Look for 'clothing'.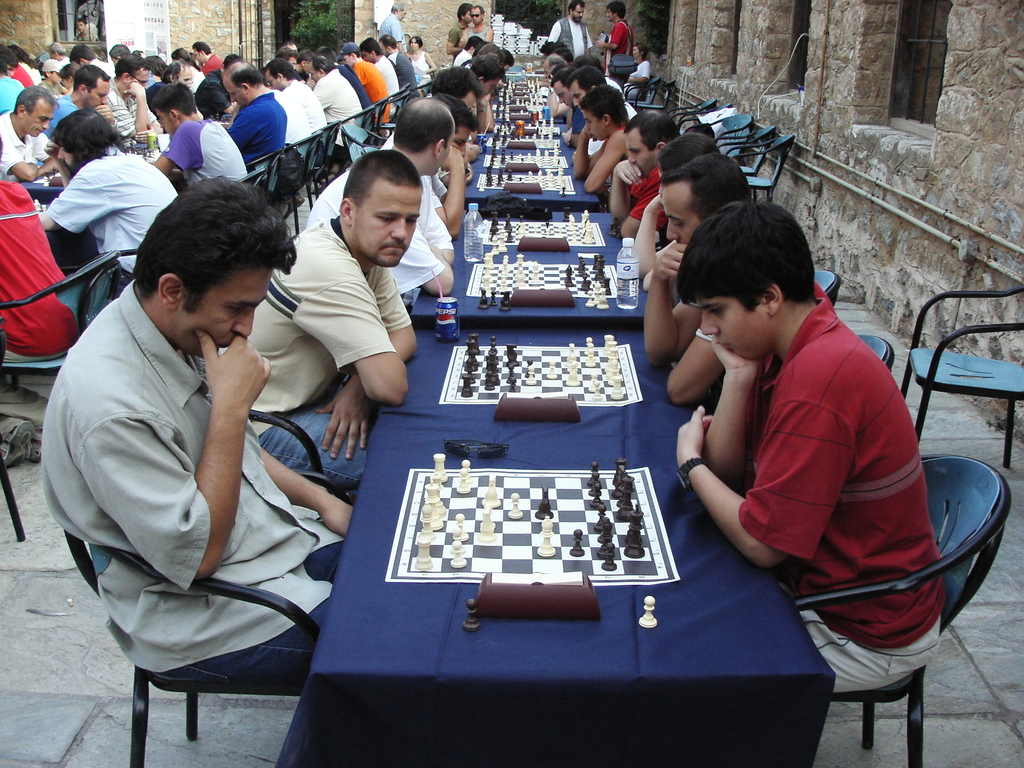
Found: (left=737, top=290, right=946, bottom=701).
